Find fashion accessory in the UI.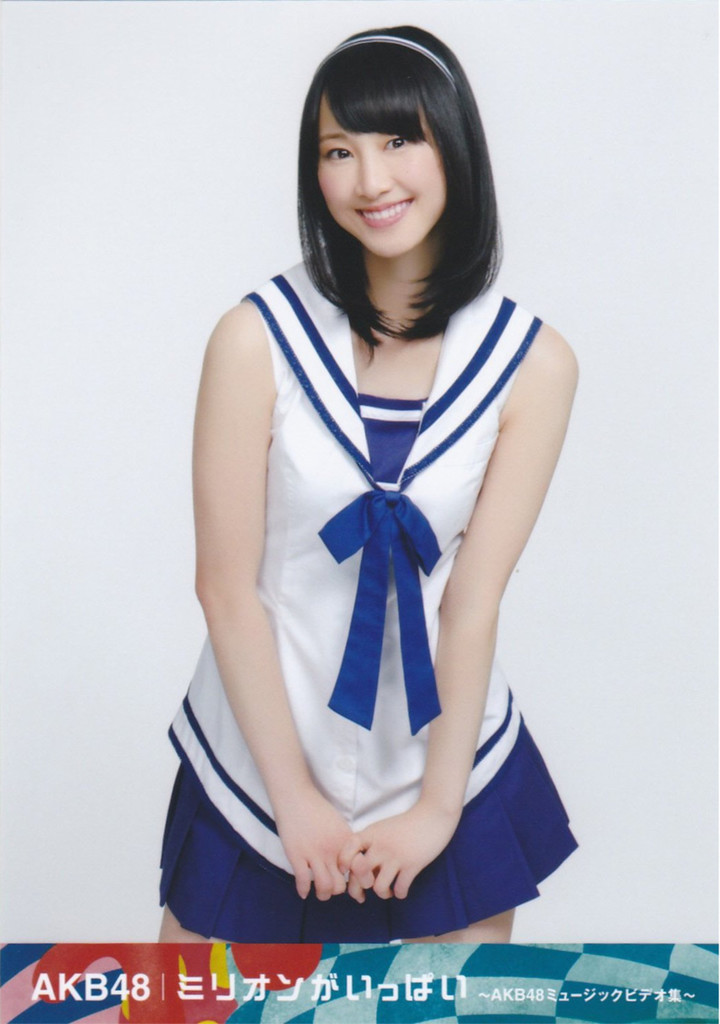
UI element at left=321, top=32, right=459, bottom=94.
